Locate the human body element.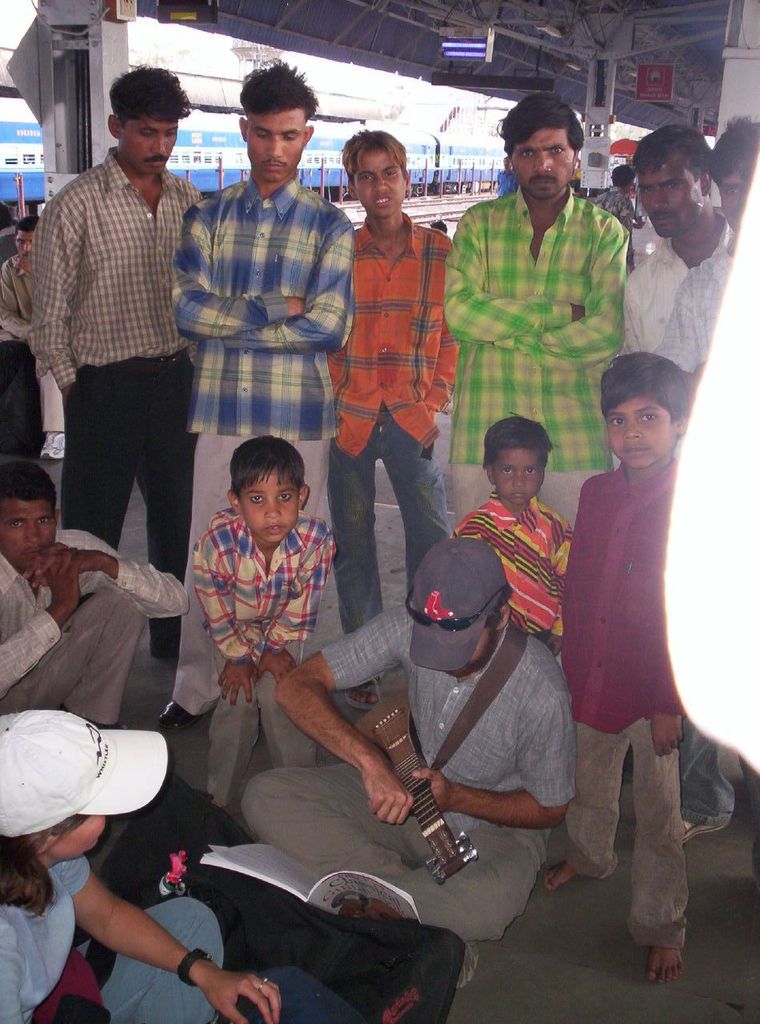
Element bbox: {"x1": 0, "y1": 460, "x2": 190, "y2": 730}.
